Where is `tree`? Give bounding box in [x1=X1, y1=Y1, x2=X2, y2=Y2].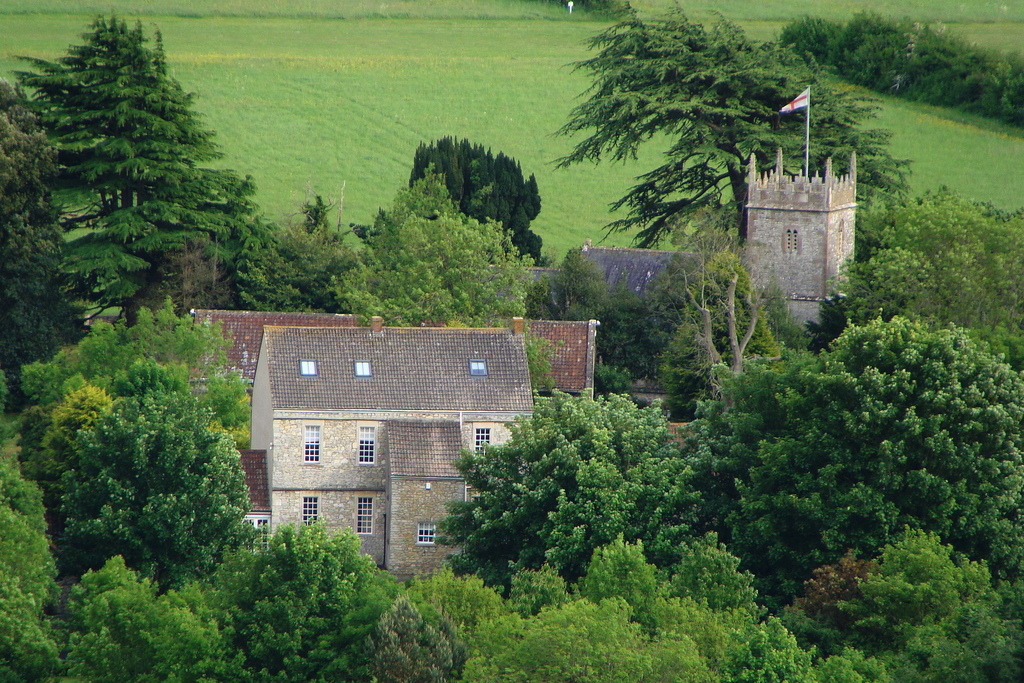
[x1=685, y1=311, x2=1023, y2=606].
